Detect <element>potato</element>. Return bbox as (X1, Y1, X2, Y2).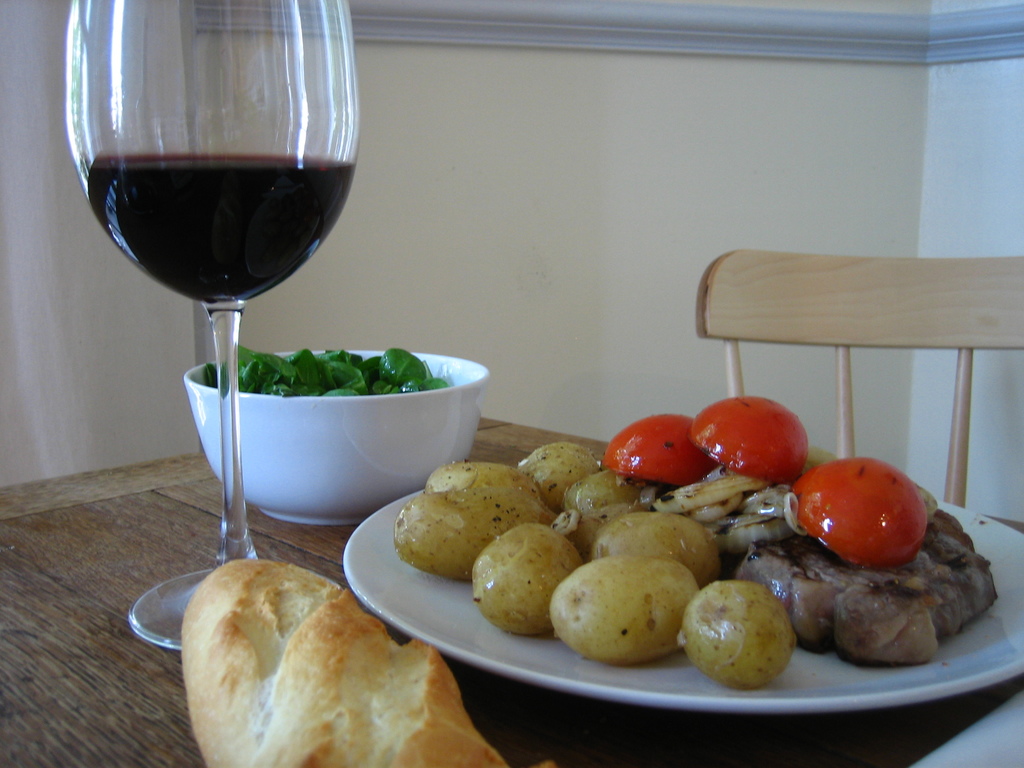
(550, 554, 701, 669).
